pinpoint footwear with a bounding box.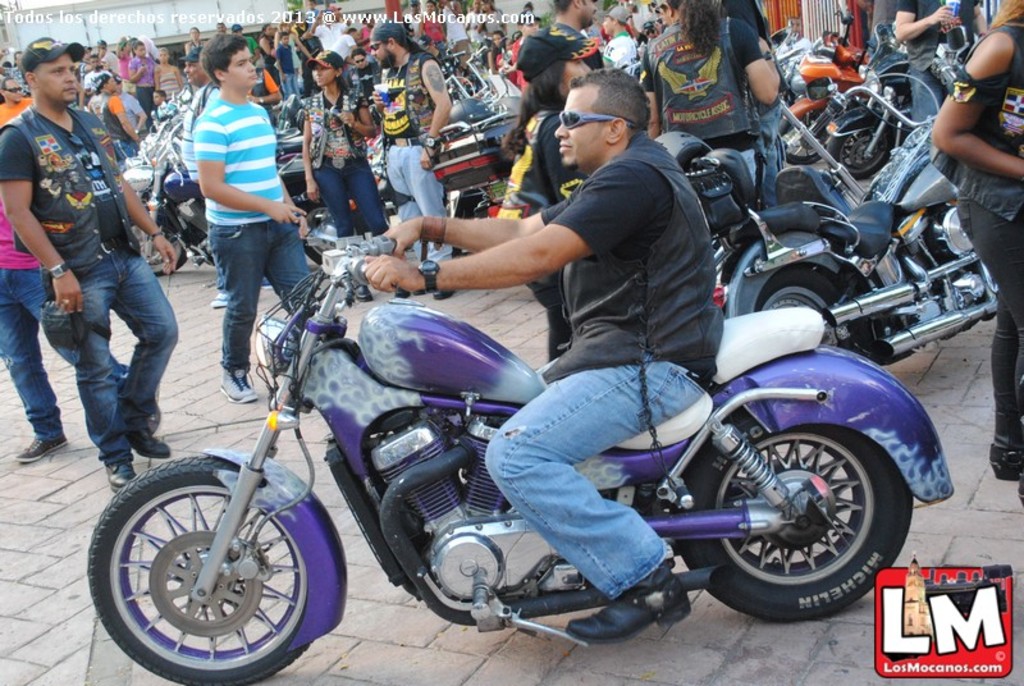
region(433, 289, 453, 298).
